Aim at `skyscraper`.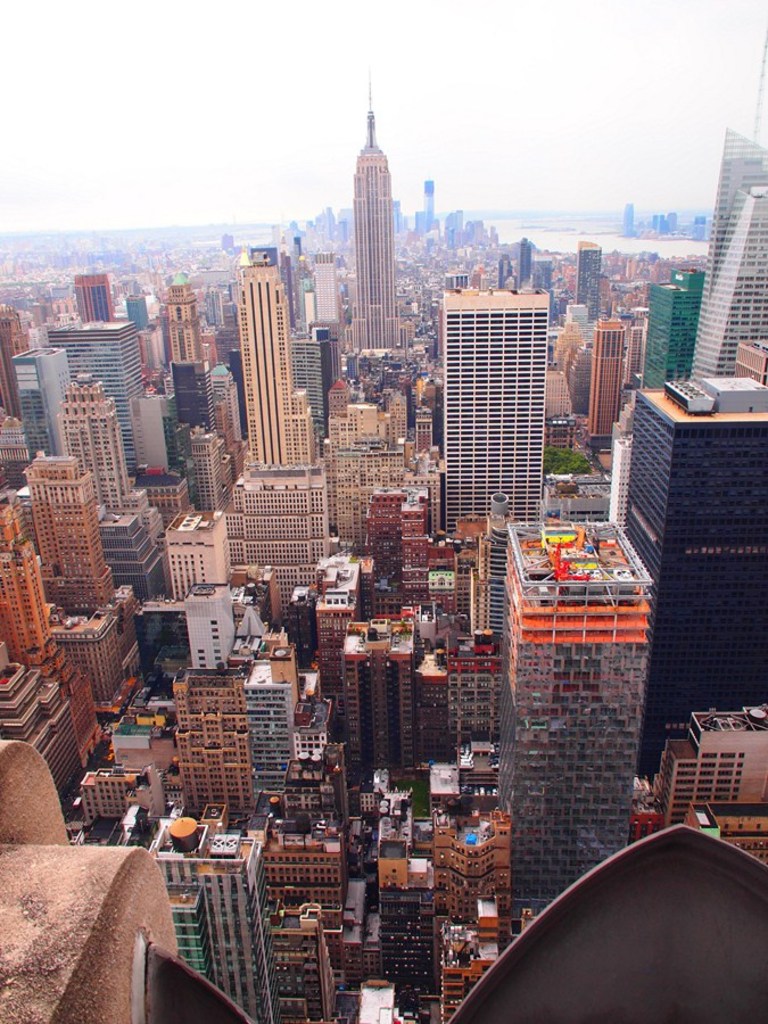
Aimed at 502, 512, 671, 947.
